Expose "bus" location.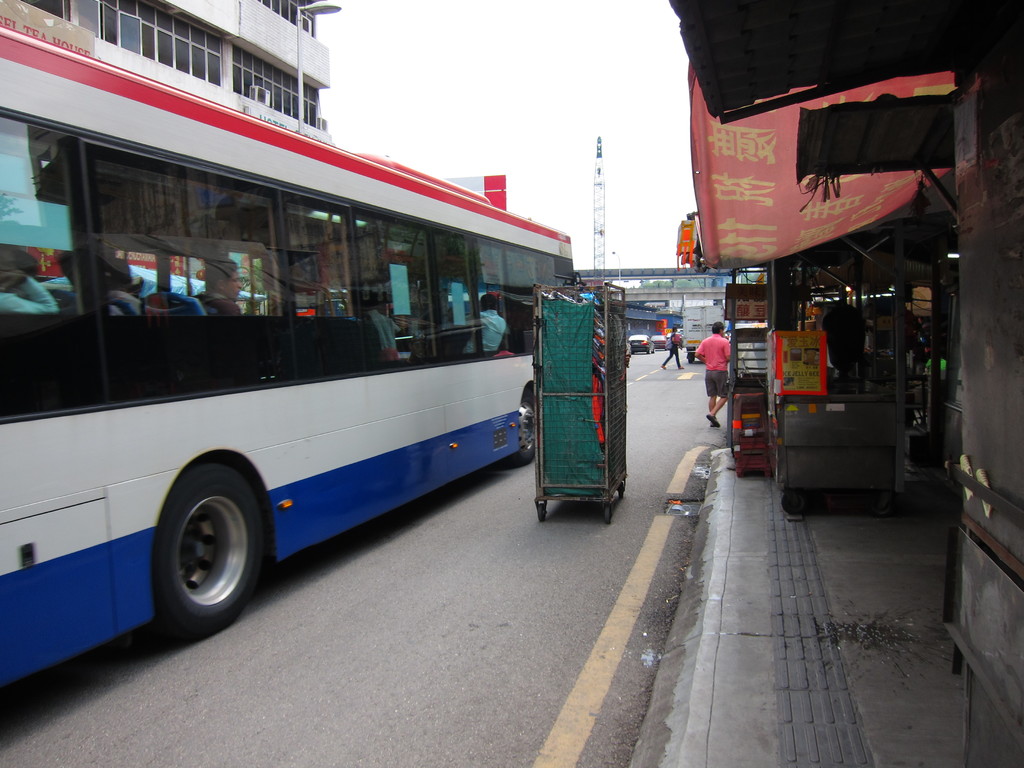
Exposed at select_region(0, 24, 583, 691).
